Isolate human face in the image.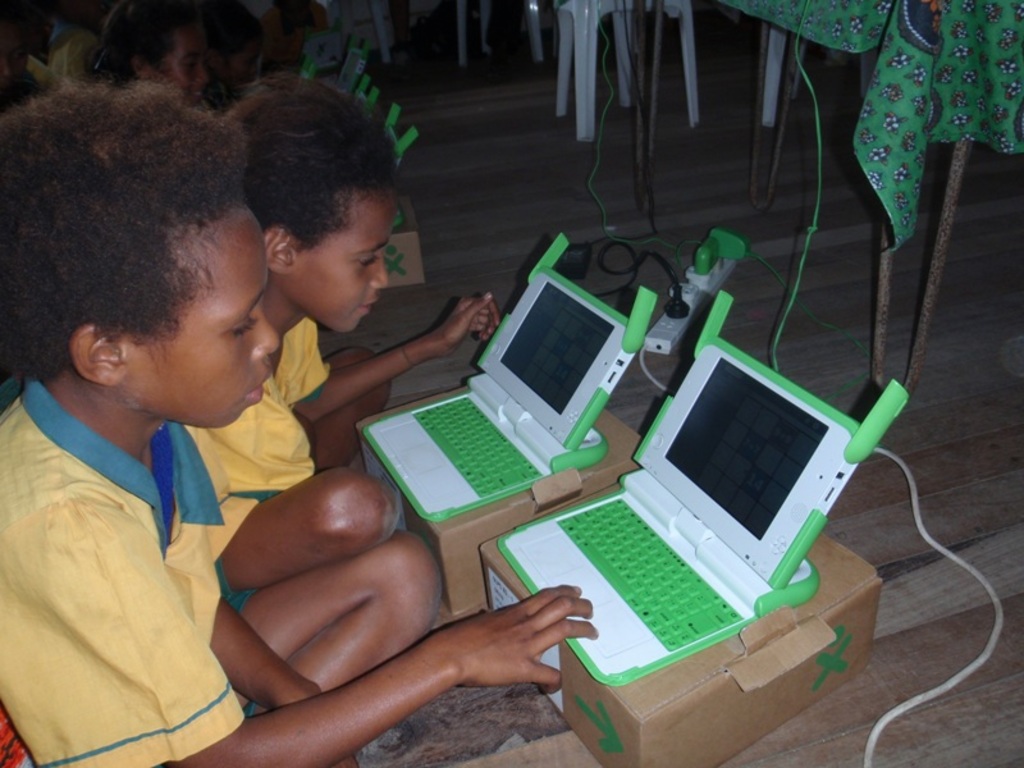
Isolated region: 214/32/259/84.
